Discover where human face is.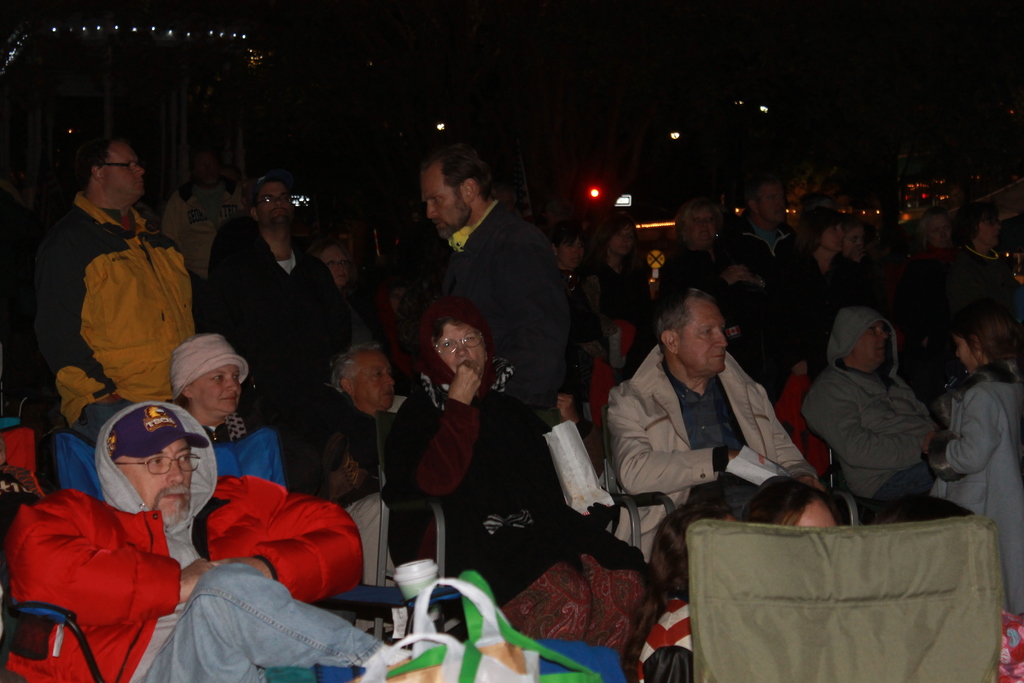
Discovered at {"left": 953, "top": 327, "right": 974, "bottom": 369}.
